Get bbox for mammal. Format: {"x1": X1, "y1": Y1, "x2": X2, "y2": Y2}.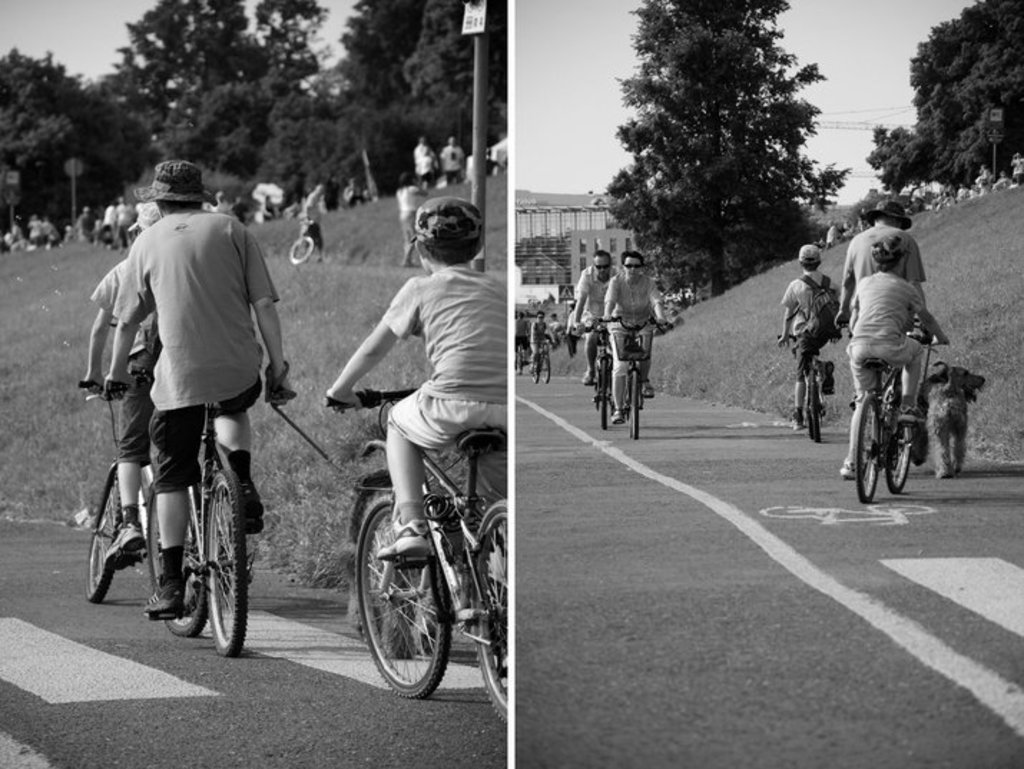
{"x1": 318, "y1": 202, "x2": 517, "y2": 577}.
